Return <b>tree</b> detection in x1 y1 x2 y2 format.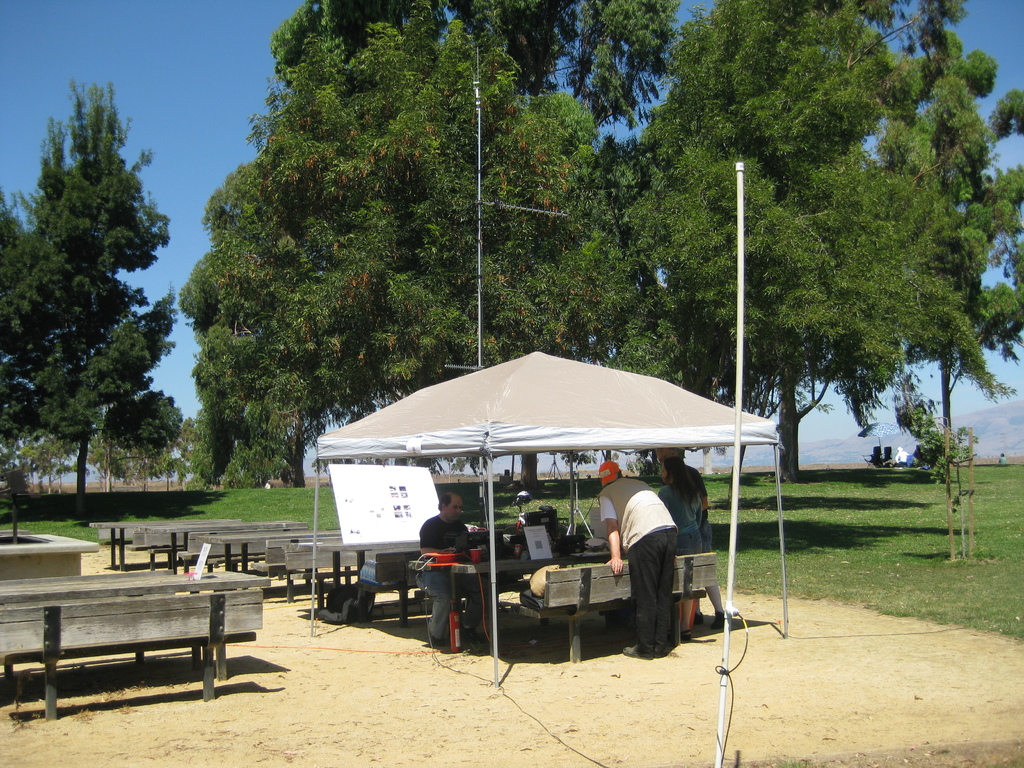
9 106 232 540.
